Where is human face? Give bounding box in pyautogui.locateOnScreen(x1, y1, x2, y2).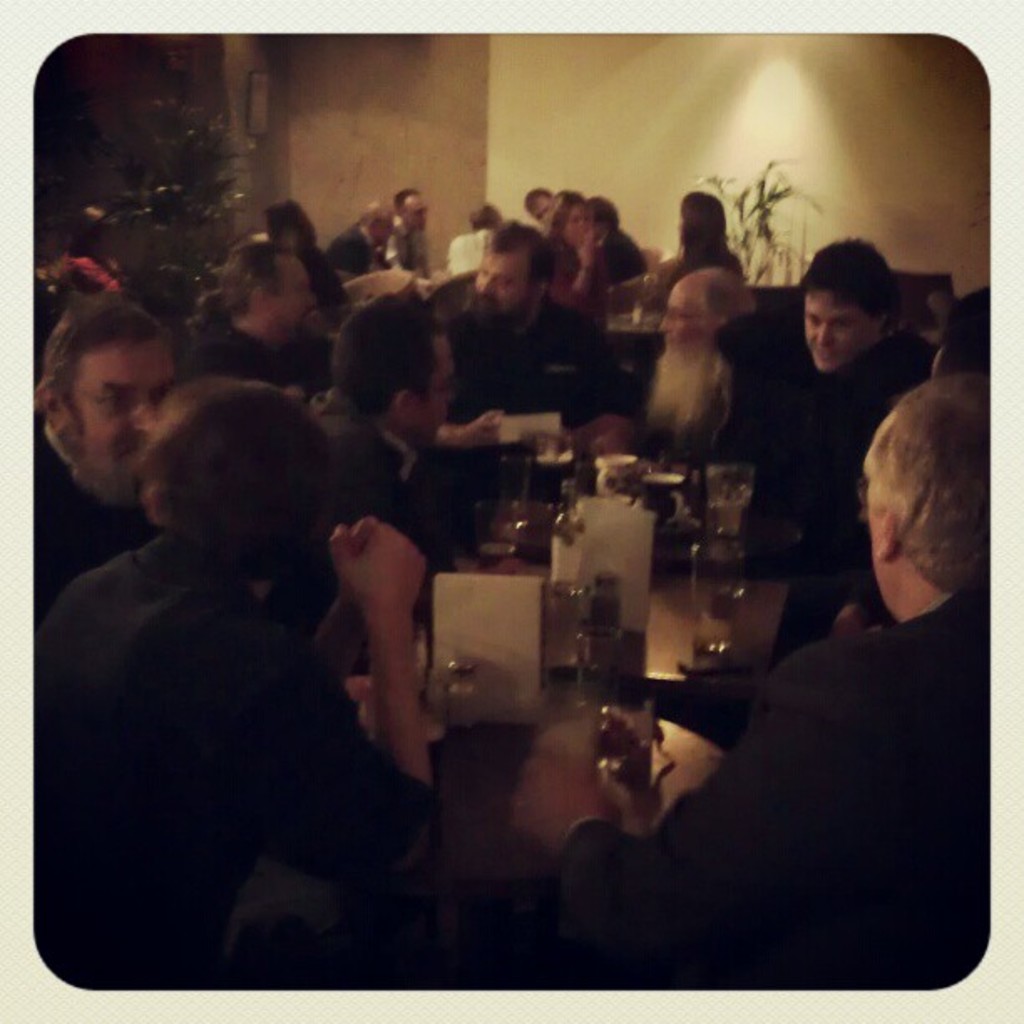
pyautogui.locateOnScreen(482, 253, 532, 308).
